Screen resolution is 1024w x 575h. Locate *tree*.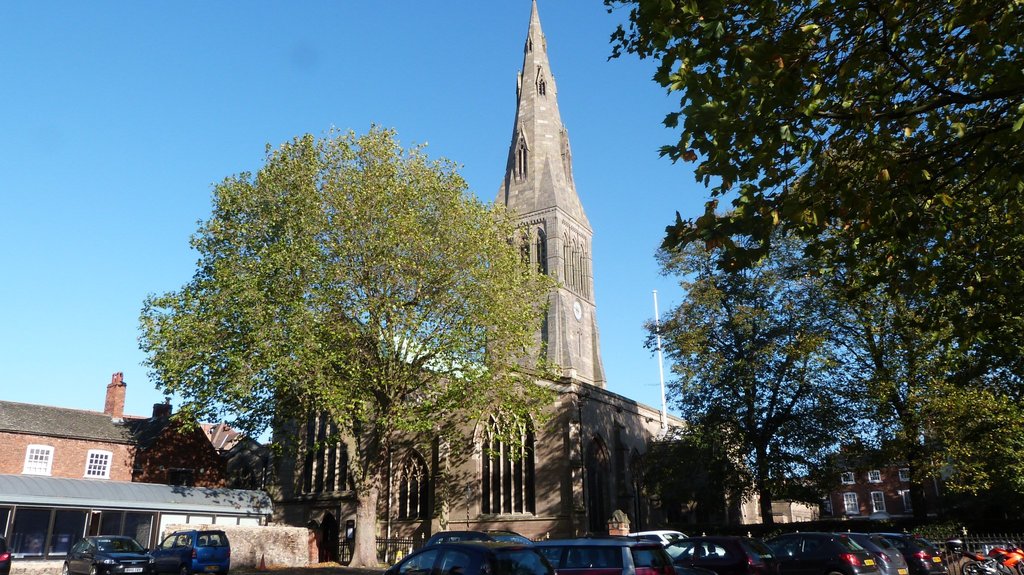
<region>822, 112, 1023, 473</region>.
